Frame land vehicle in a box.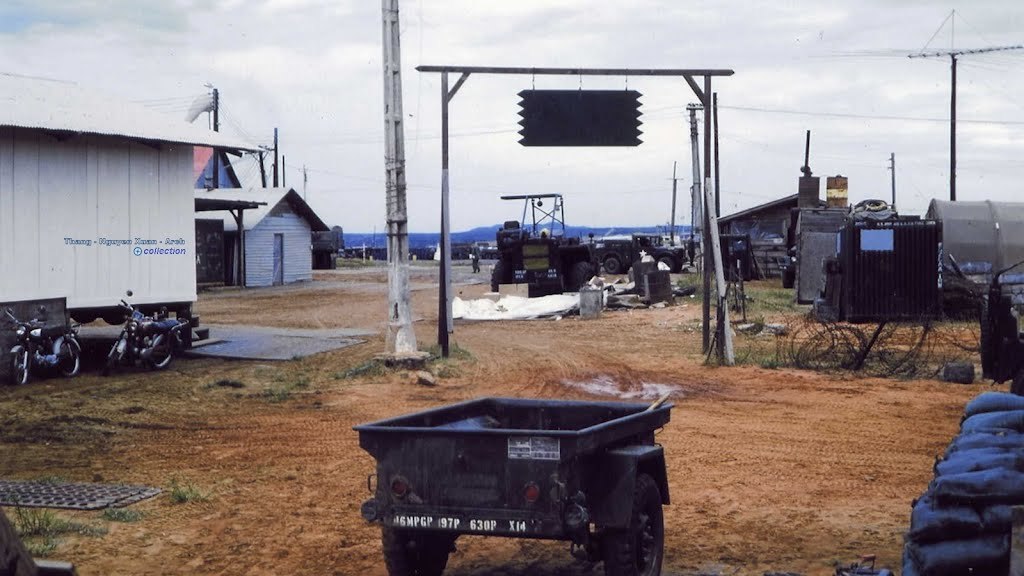
[left=591, top=230, right=688, bottom=273].
